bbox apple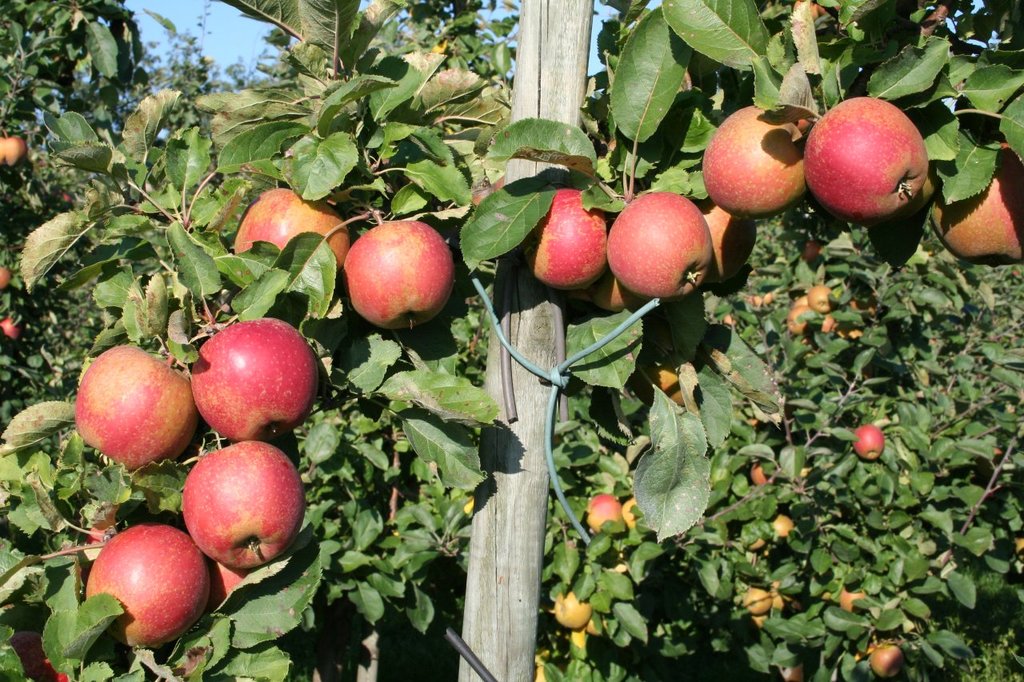
741, 586, 769, 613
